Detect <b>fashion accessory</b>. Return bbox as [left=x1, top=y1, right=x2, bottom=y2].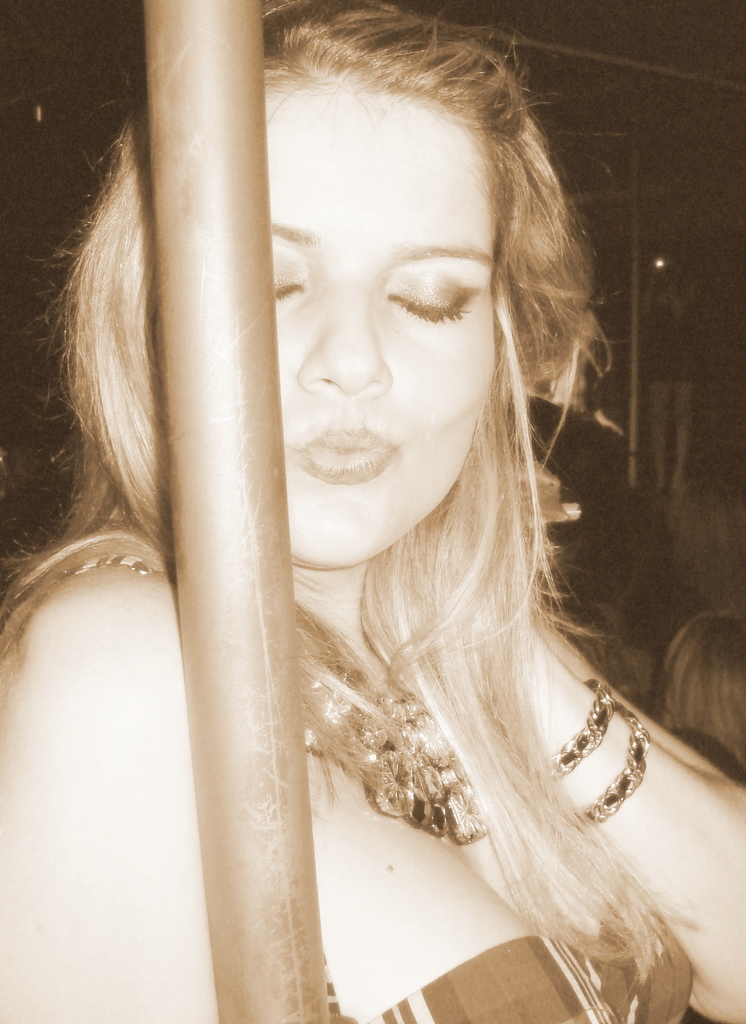
[left=538, top=677, right=647, bottom=831].
